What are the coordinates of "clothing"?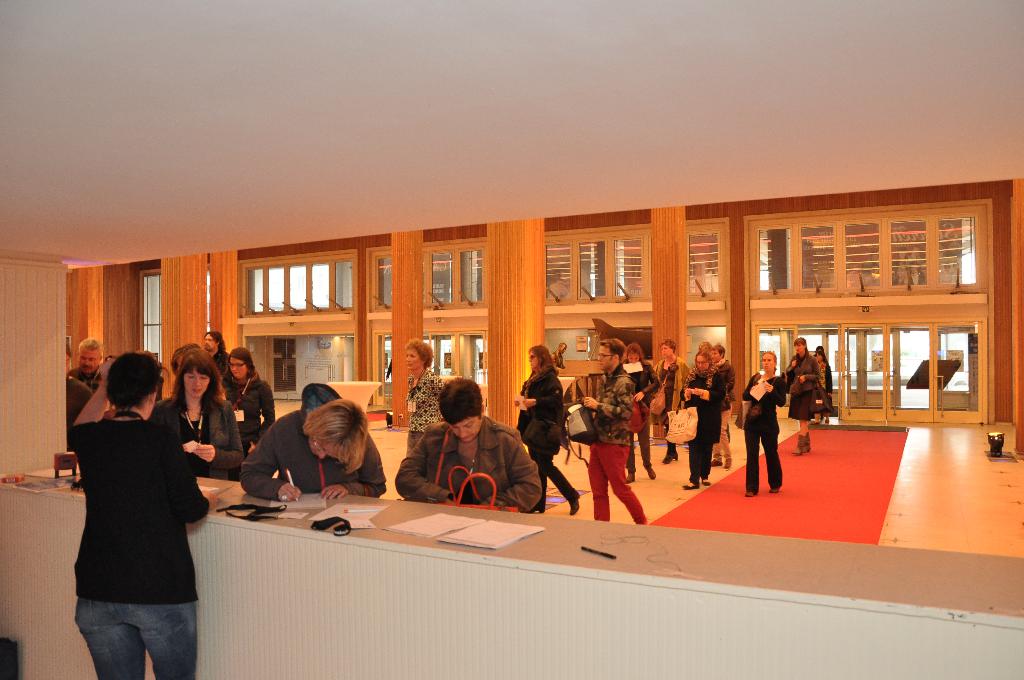
bbox(401, 364, 442, 466).
